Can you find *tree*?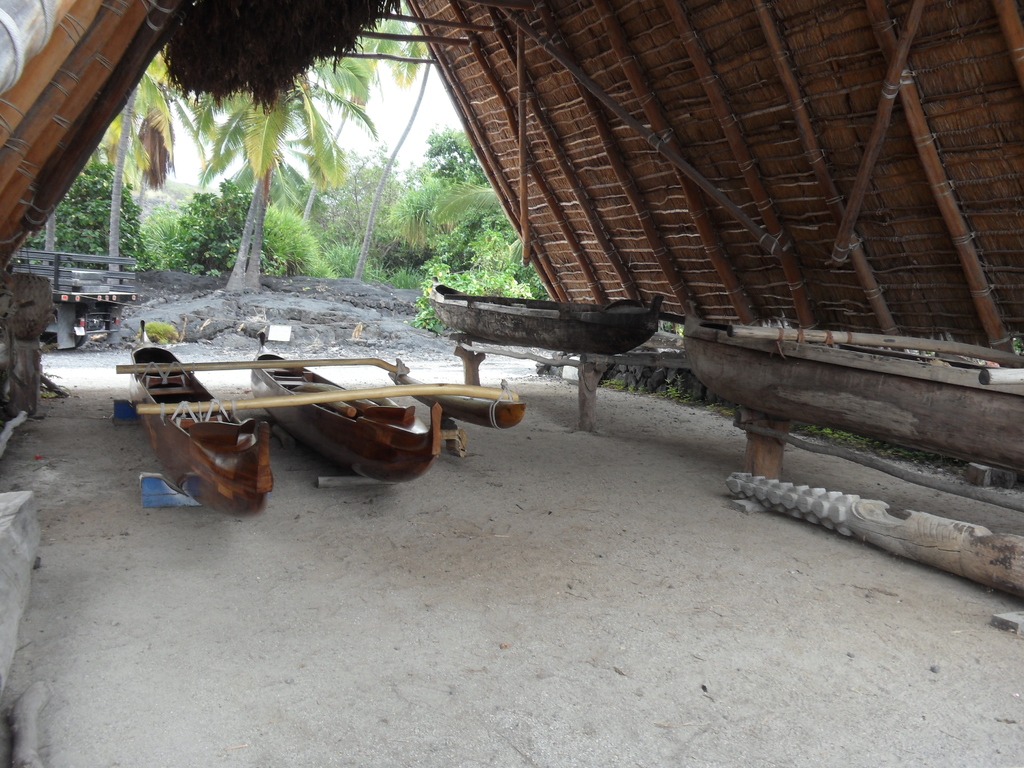
Yes, bounding box: x1=397 y1=122 x2=545 y2=331.
